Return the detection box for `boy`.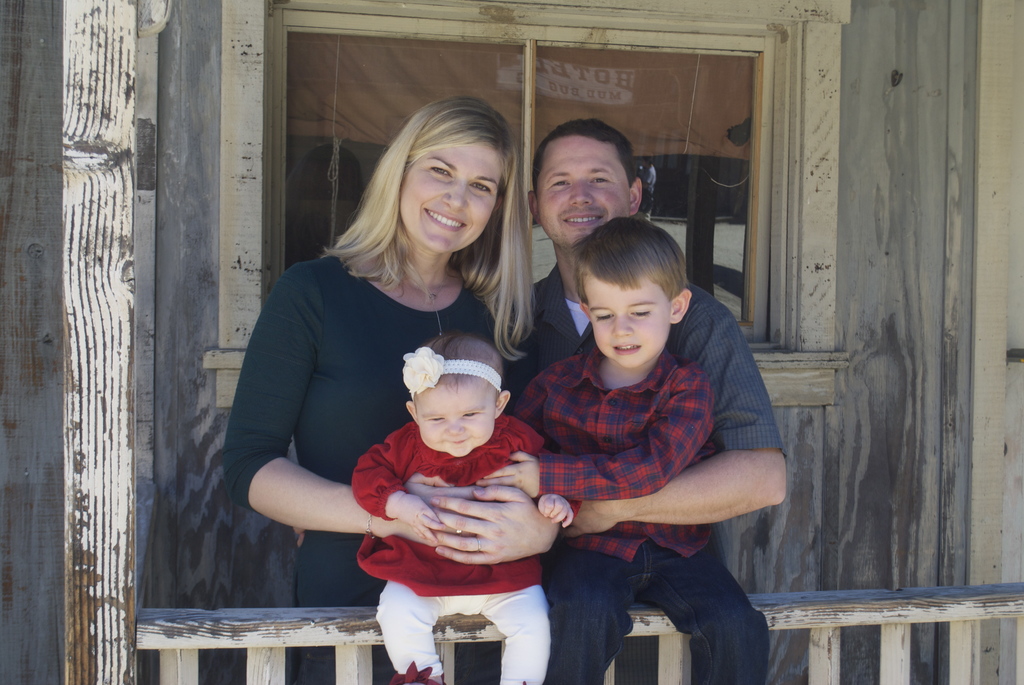
476,214,769,684.
